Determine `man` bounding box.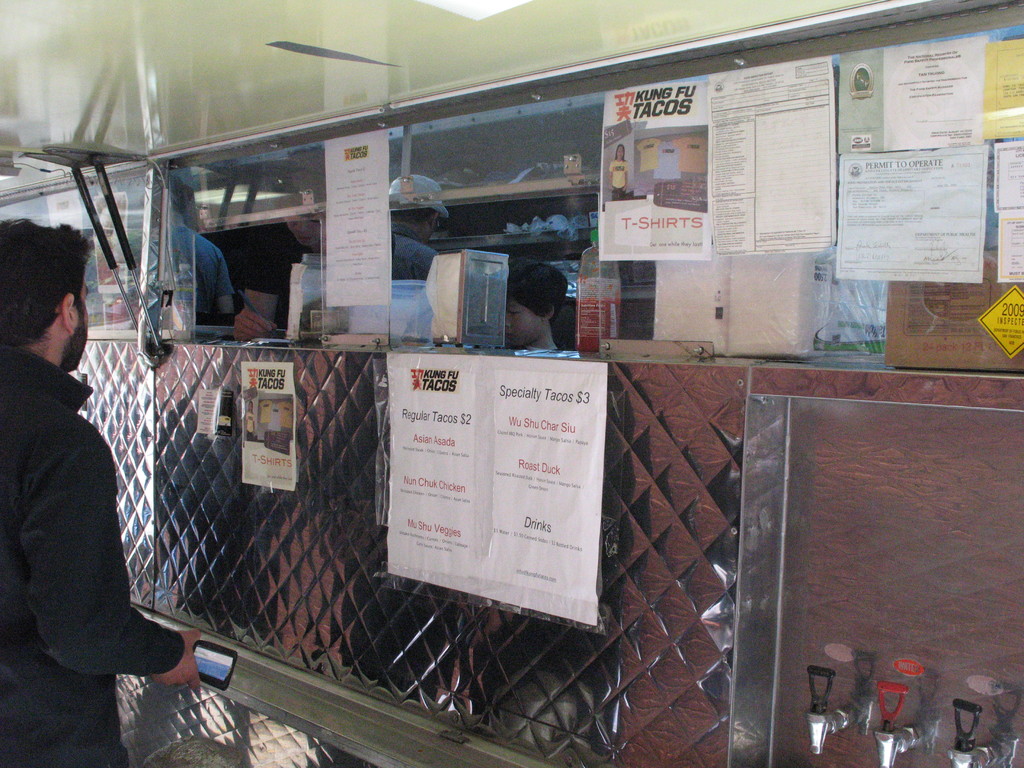
Determined: bbox(173, 166, 232, 326).
